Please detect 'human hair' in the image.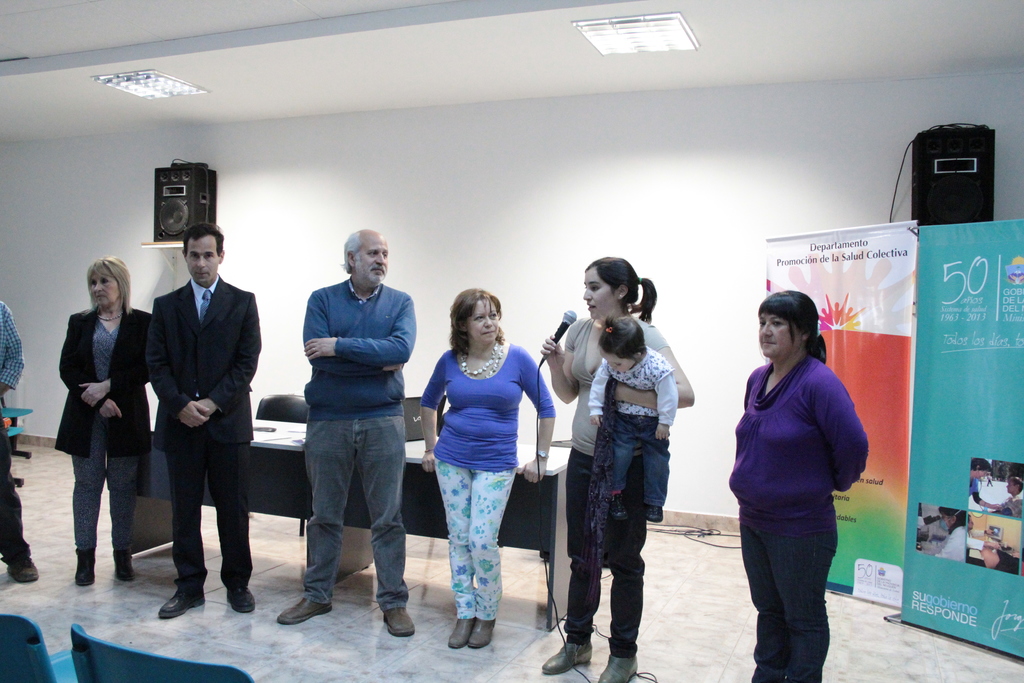
[445,287,509,370].
